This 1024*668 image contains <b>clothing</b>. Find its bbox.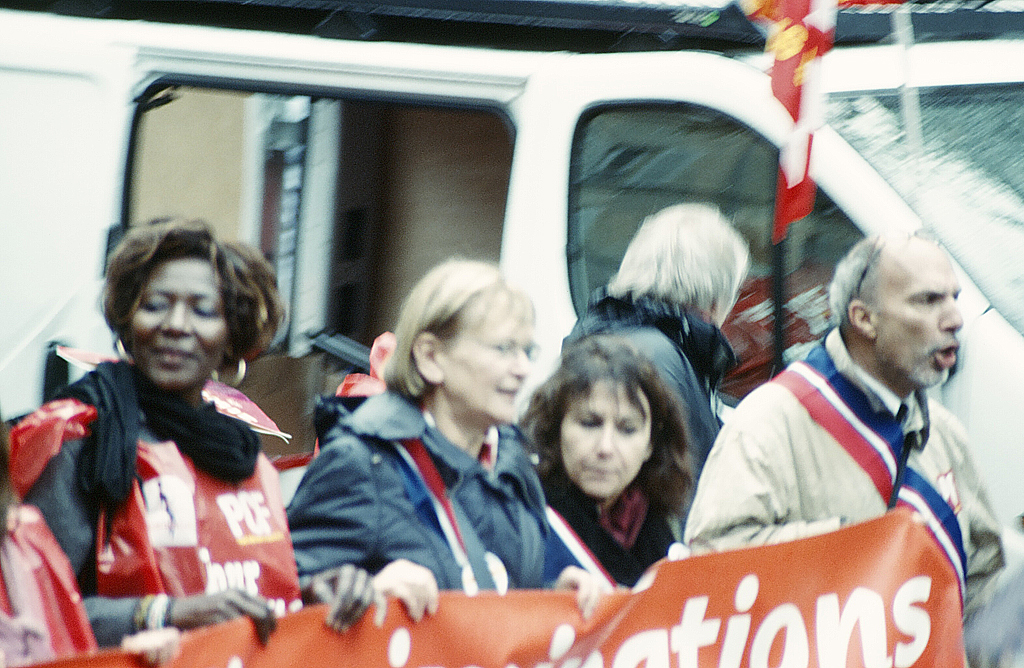
Rect(682, 326, 1009, 575).
